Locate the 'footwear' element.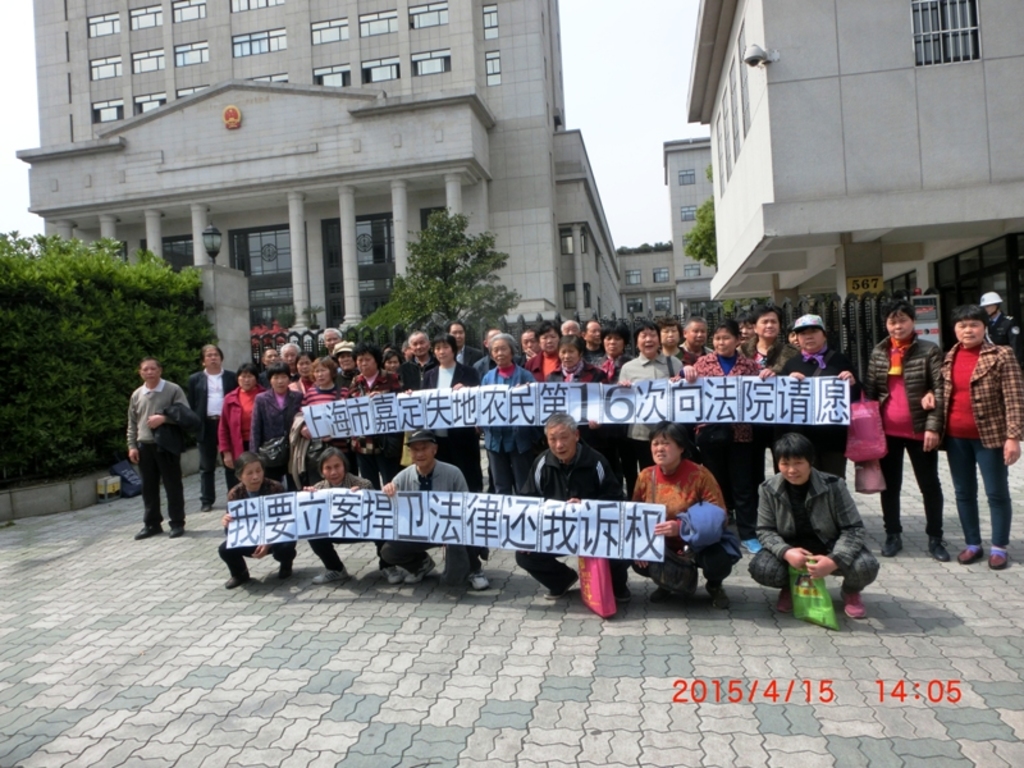
Element bbox: crop(384, 564, 401, 588).
